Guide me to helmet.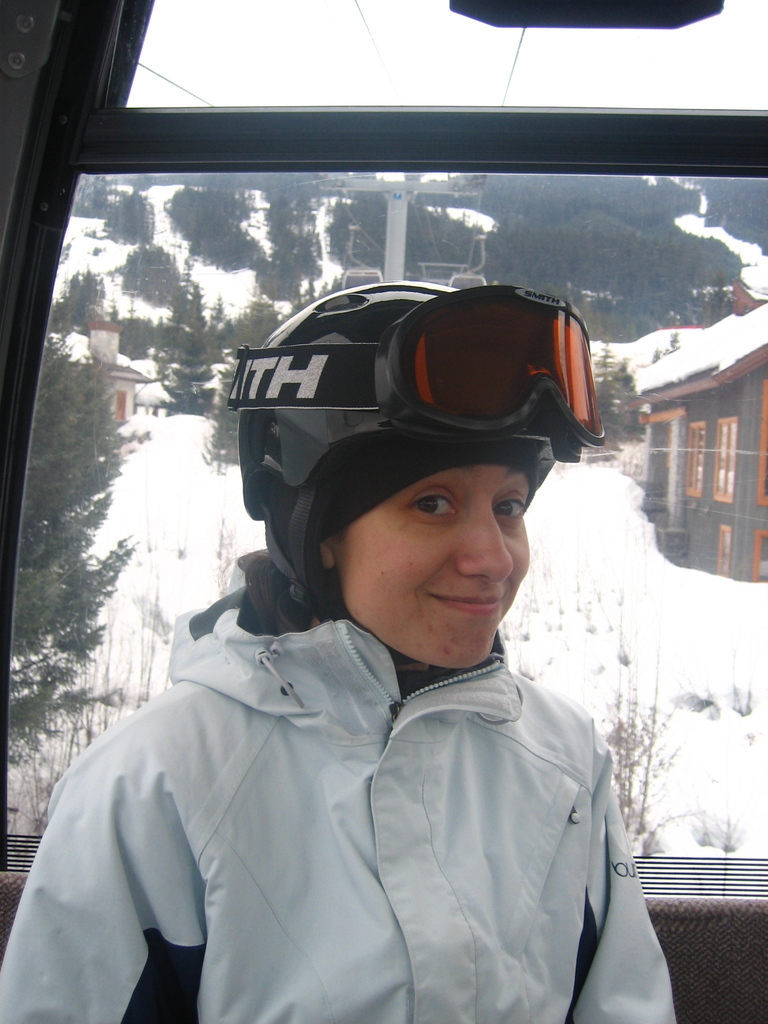
Guidance: (223, 255, 598, 675).
